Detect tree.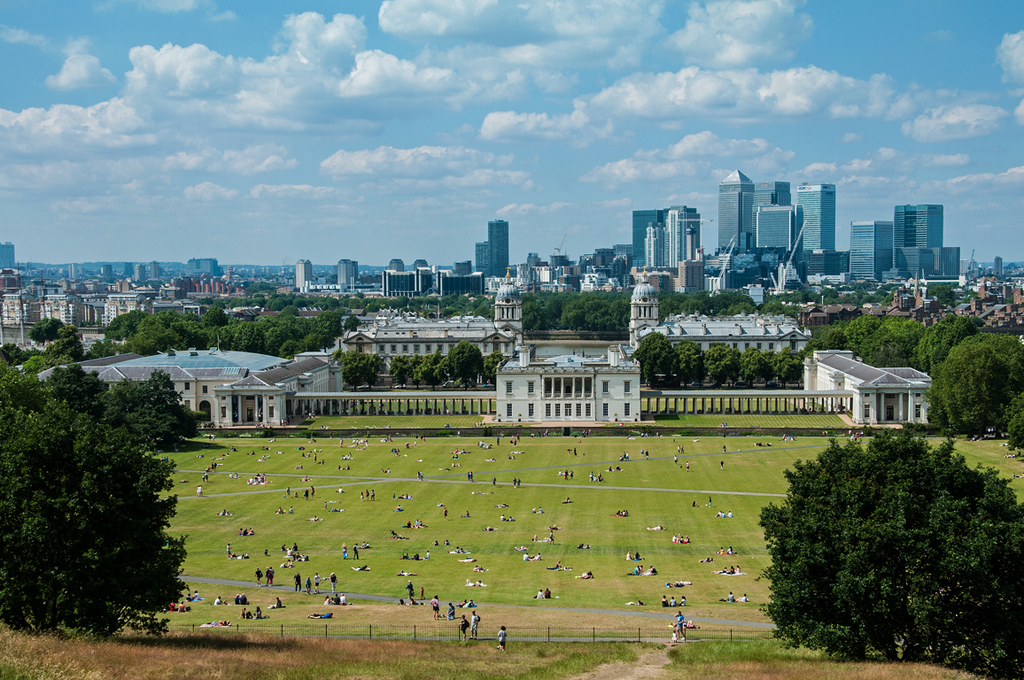
Detected at select_region(37, 362, 109, 421).
